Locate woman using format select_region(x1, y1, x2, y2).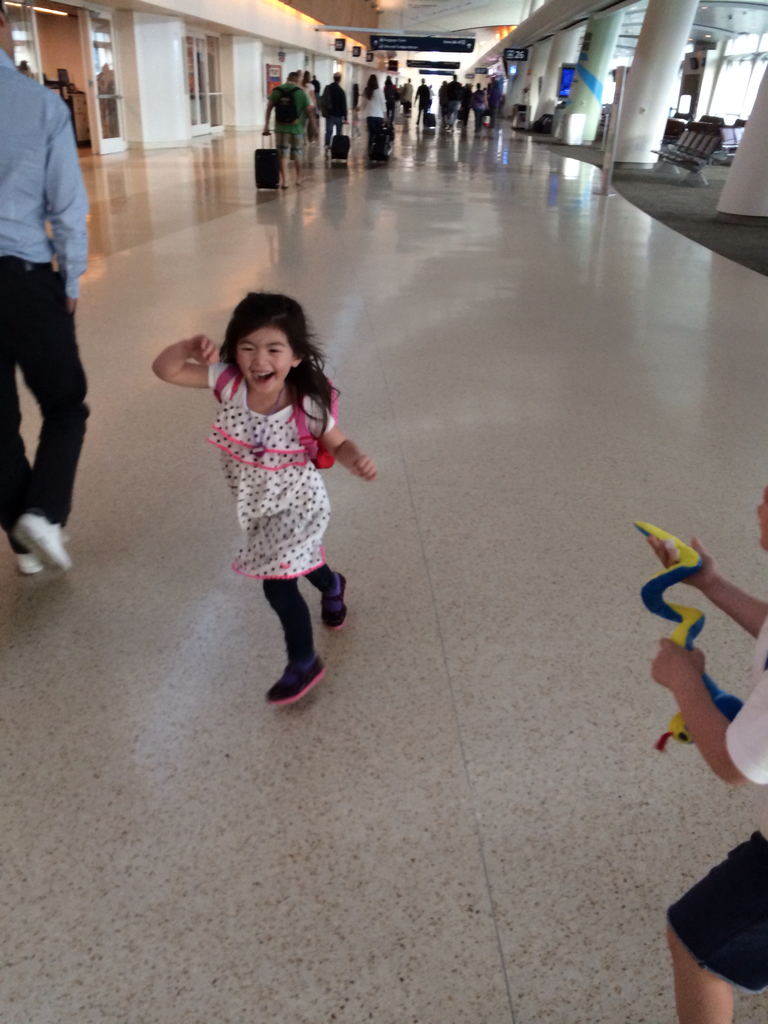
select_region(362, 71, 387, 166).
